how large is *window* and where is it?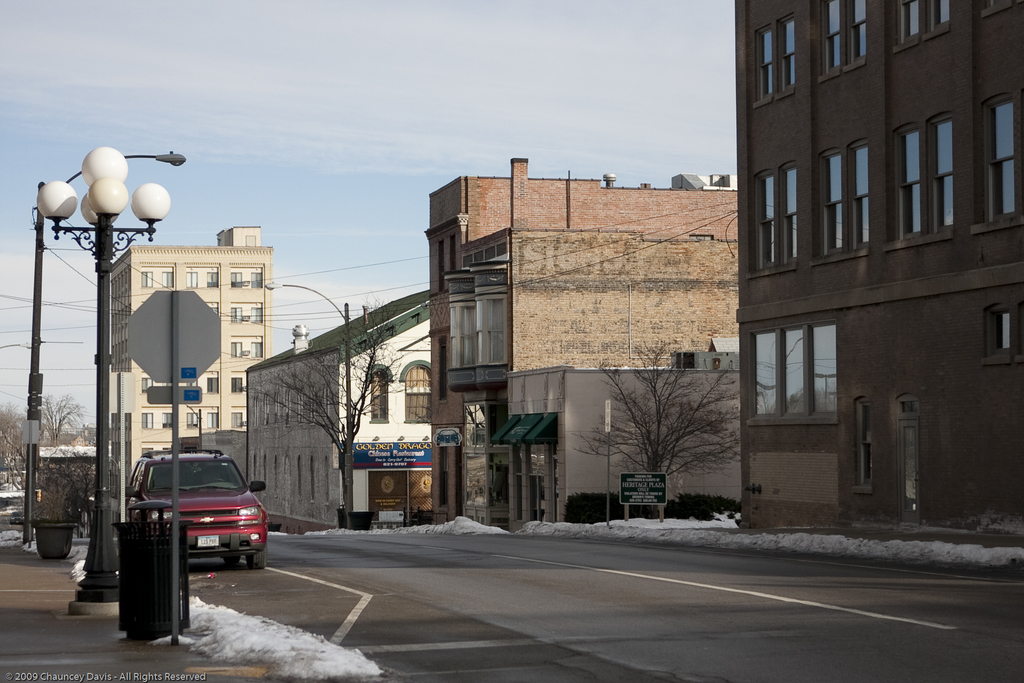
Bounding box: crop(982, 95, 1016, 224).
